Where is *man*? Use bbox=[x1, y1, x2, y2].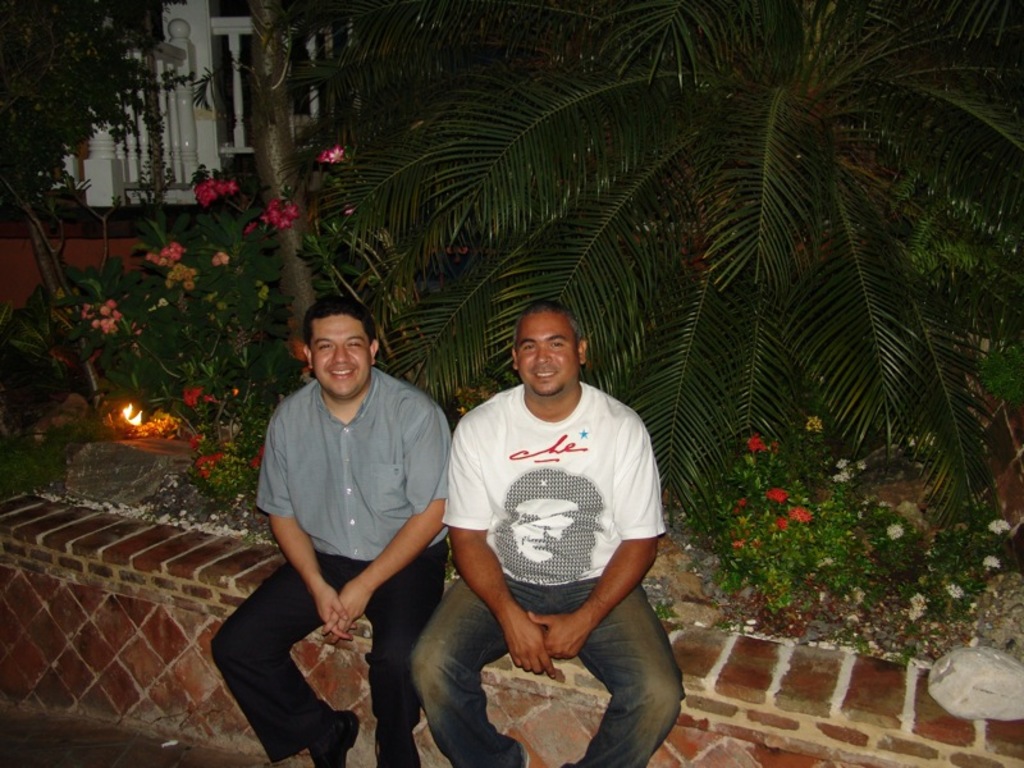
bbox=[436, 278, 666, 723].
